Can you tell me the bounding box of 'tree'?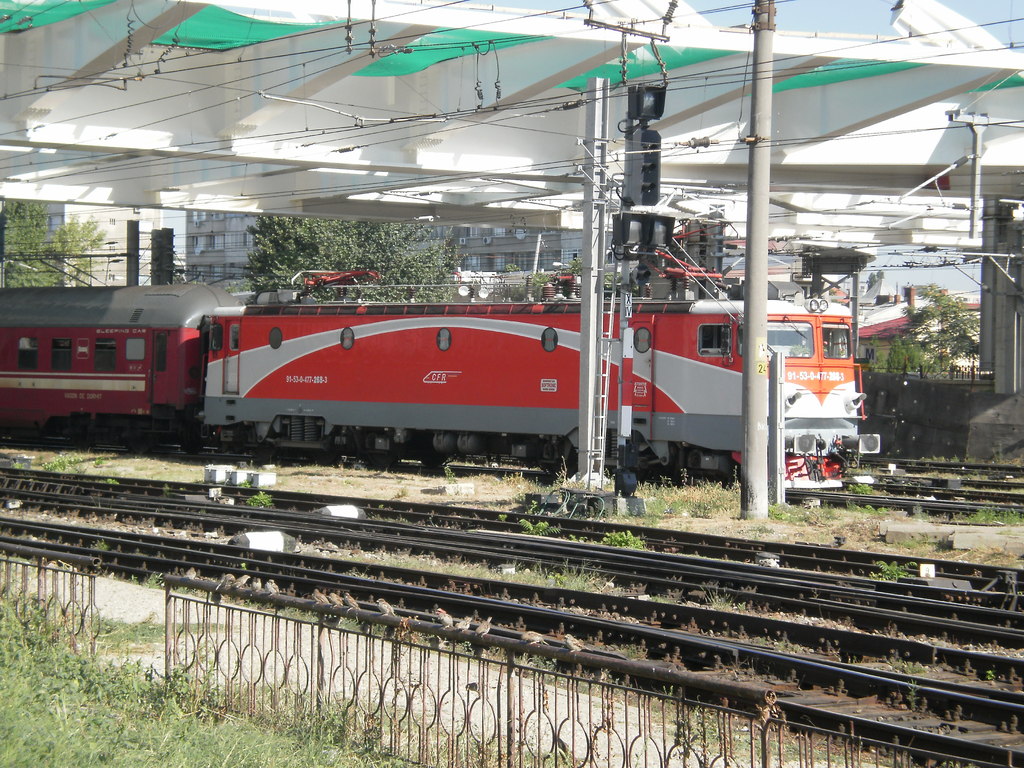
left=239, top=209, right=470, bottom=319.
